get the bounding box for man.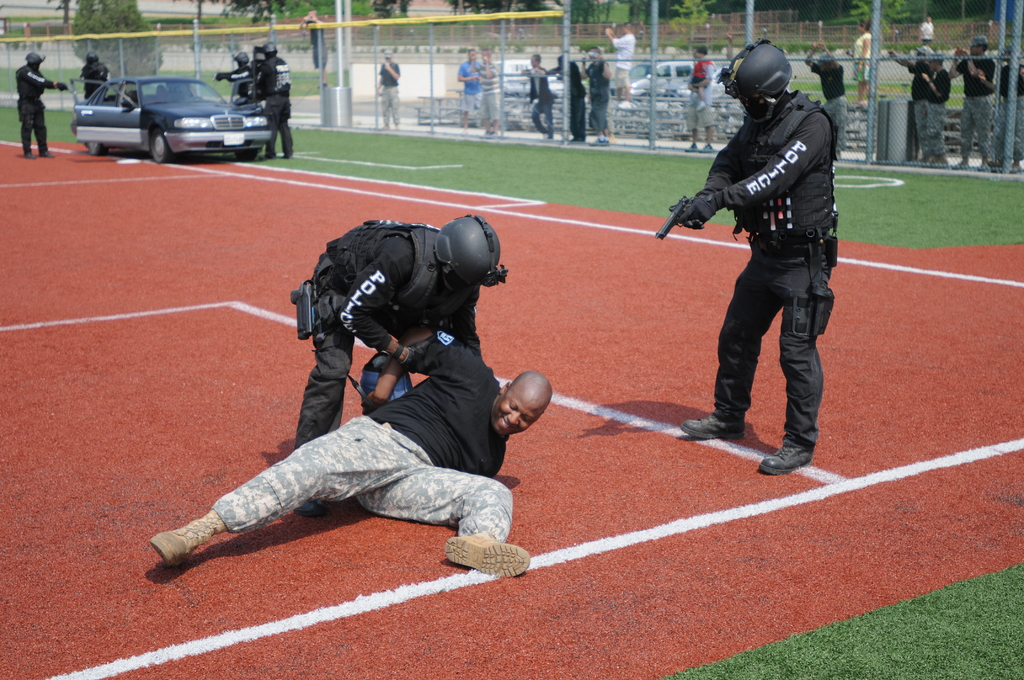
[684, 46, 715, 152].
